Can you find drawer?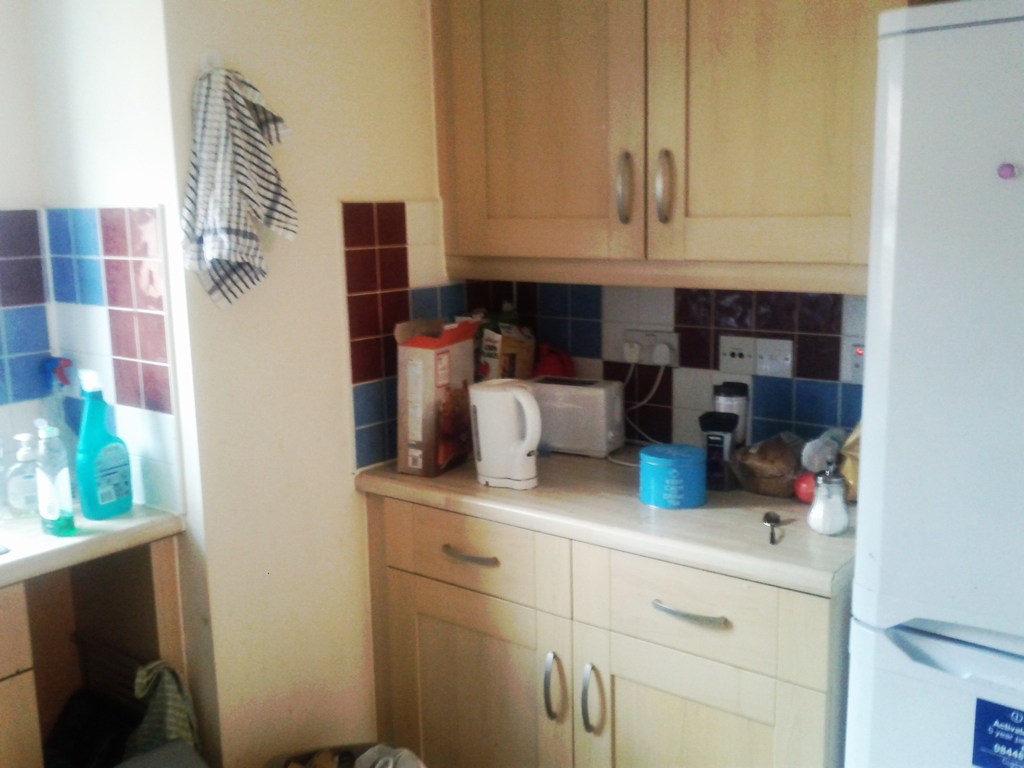
Yes, bounding box: {"left": 599, "top": 552, "right": 773, "bottom": 677}.
